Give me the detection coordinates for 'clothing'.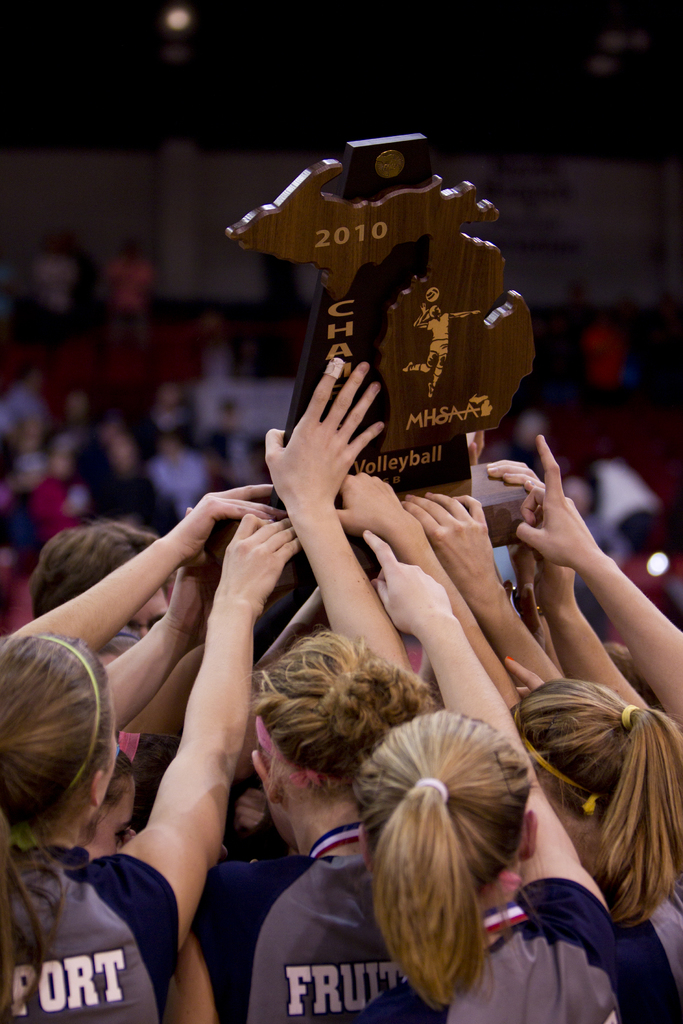
detection(24, 828, 188, 1012).
